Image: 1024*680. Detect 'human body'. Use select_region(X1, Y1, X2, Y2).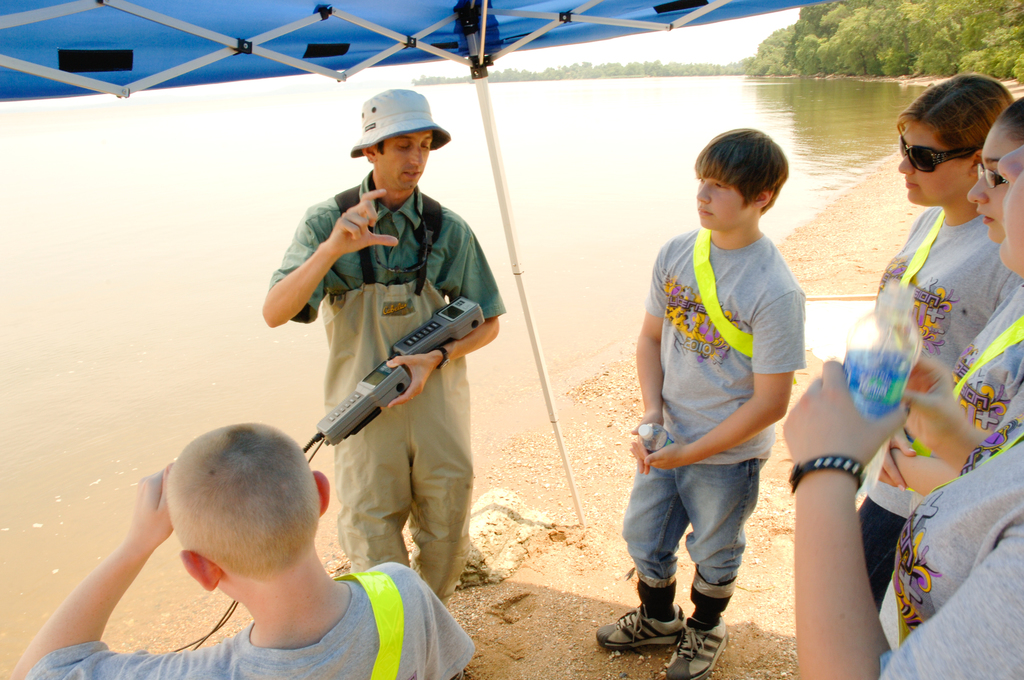
select_region(622, 120, 815, 670).
